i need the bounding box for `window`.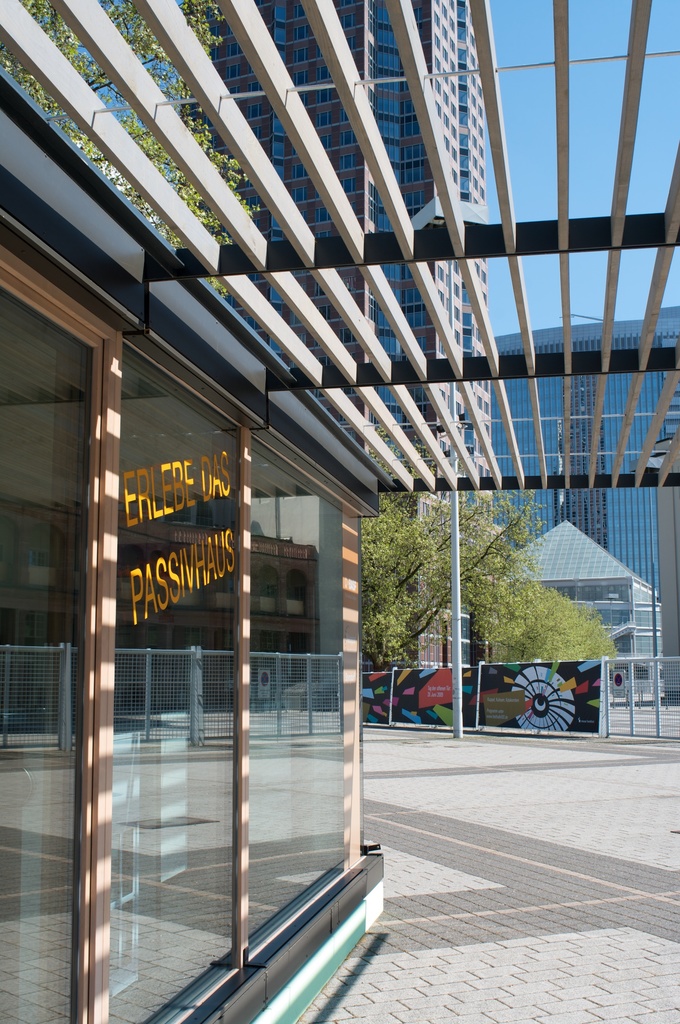
Here it is: select_region(288, 572, 309, 612).
